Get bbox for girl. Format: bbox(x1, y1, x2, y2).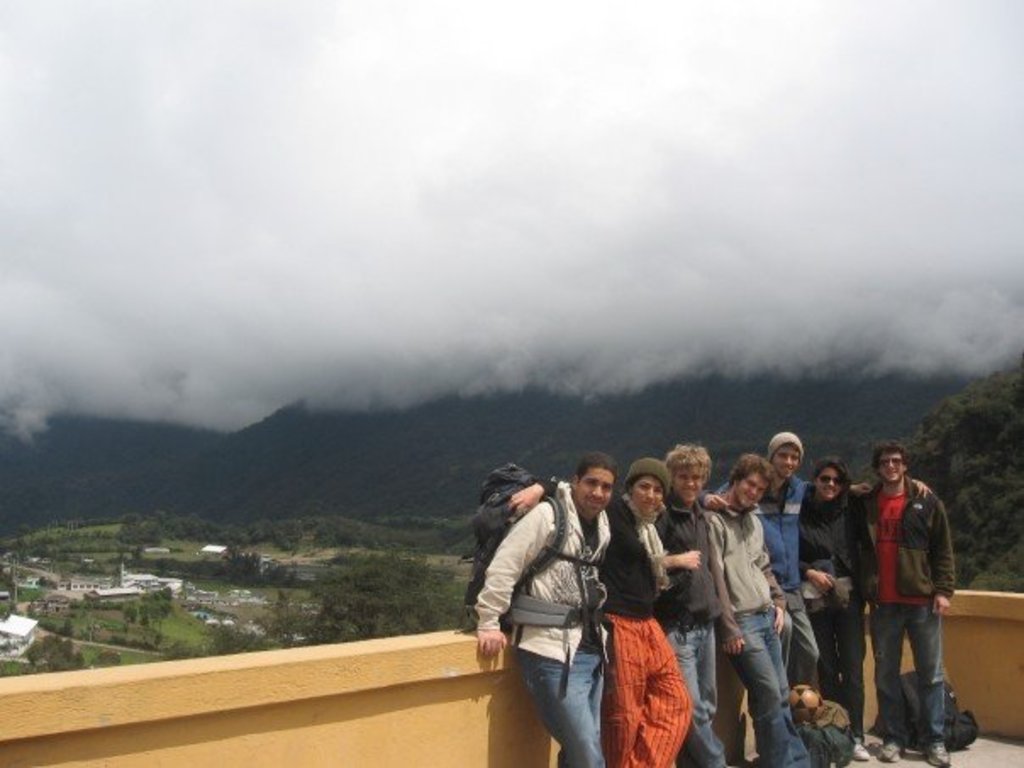
bbox(795, 458, 877, 754).
